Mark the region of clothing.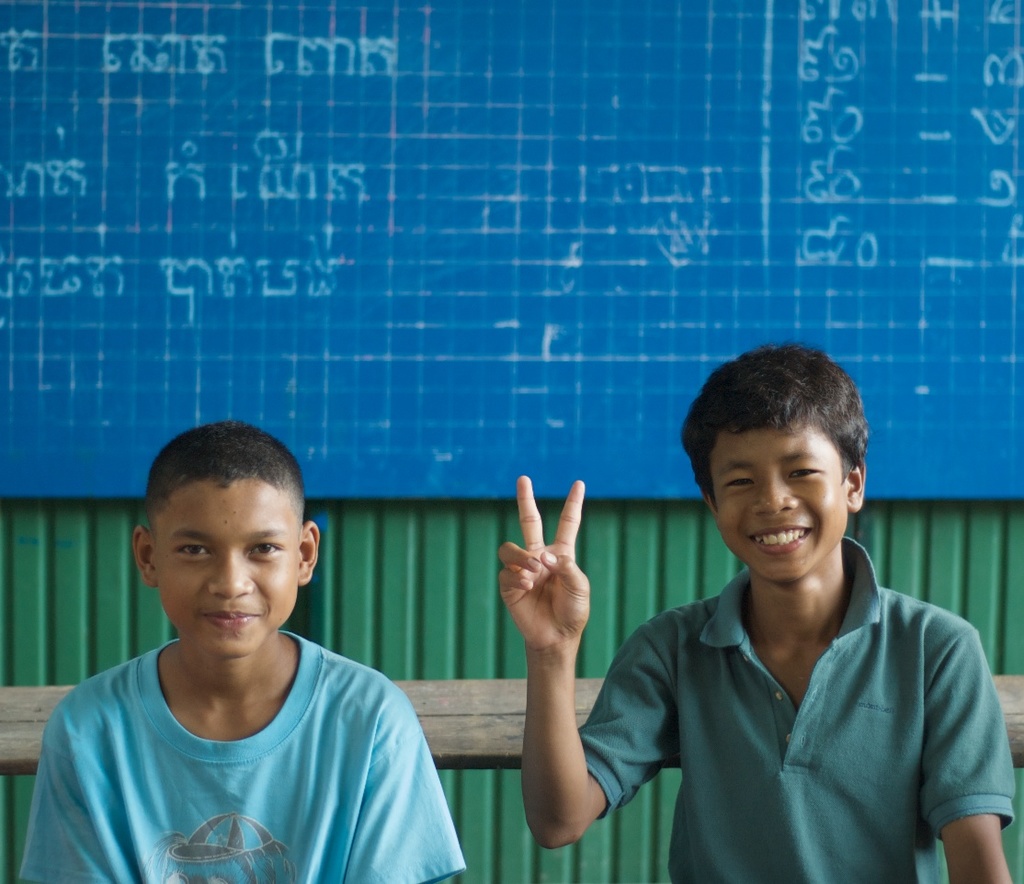
Region: [left=576, top=536, right=1022, bottom=883].
